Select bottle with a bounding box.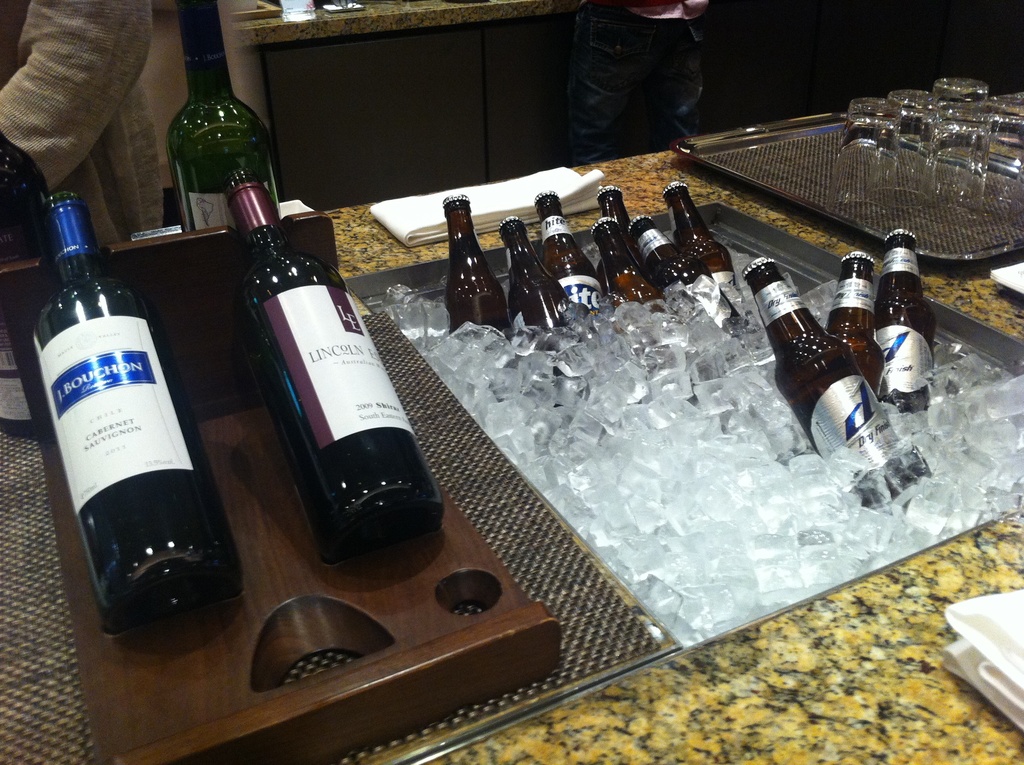
locate(30, 191, 247, 648).
